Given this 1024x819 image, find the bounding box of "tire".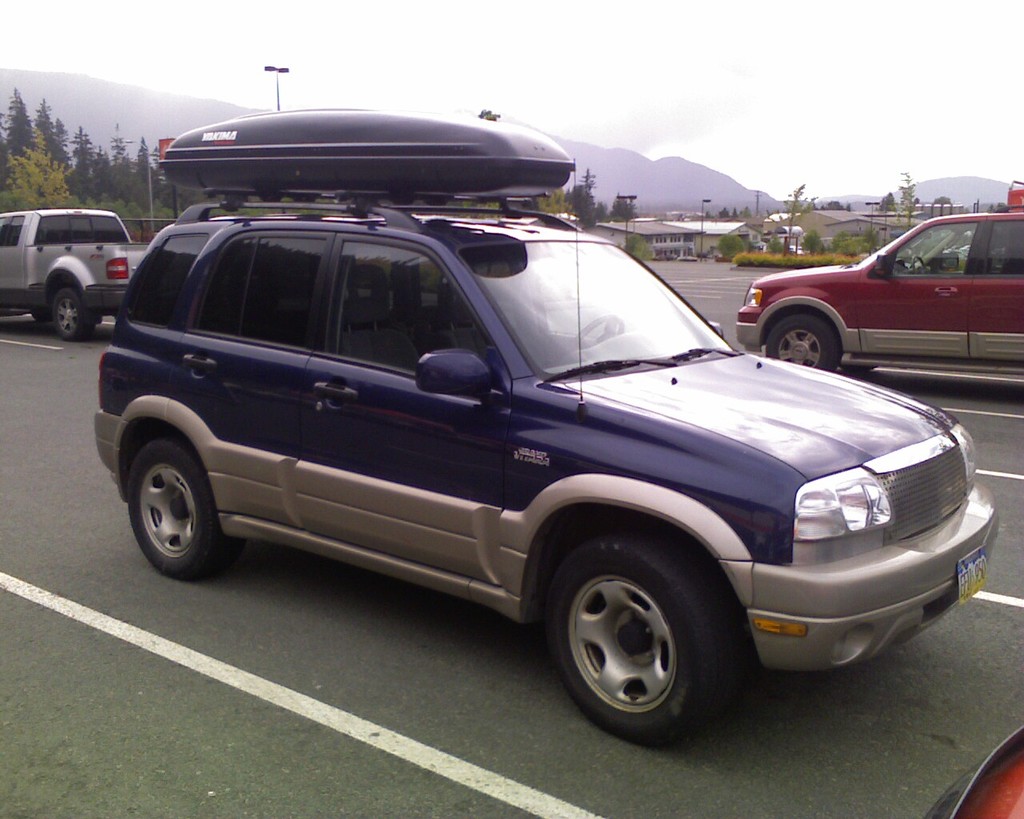
select_region(50, 289, 94, 342).
